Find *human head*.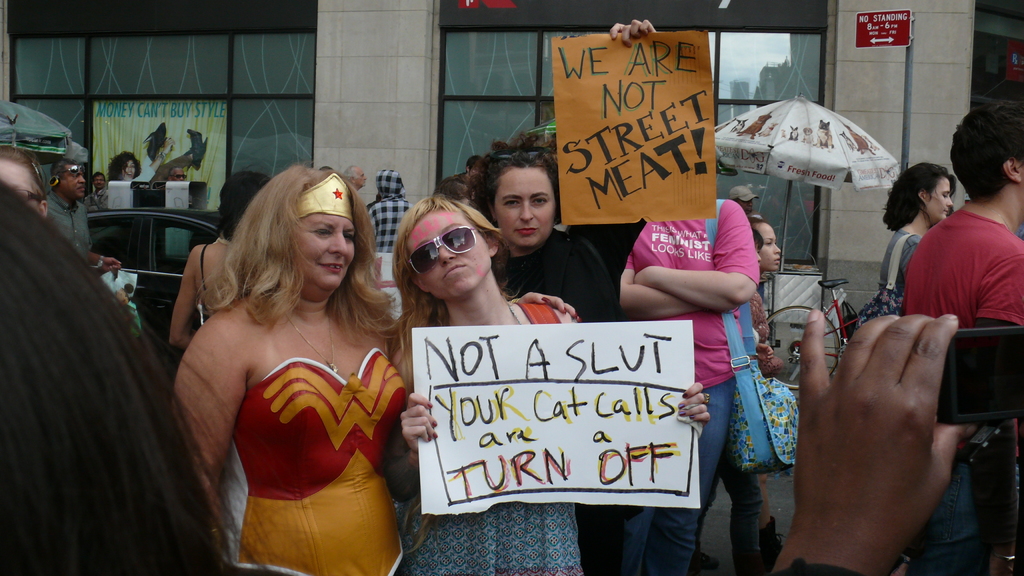
x1=220, y1=170, x2=271, y2=236.
